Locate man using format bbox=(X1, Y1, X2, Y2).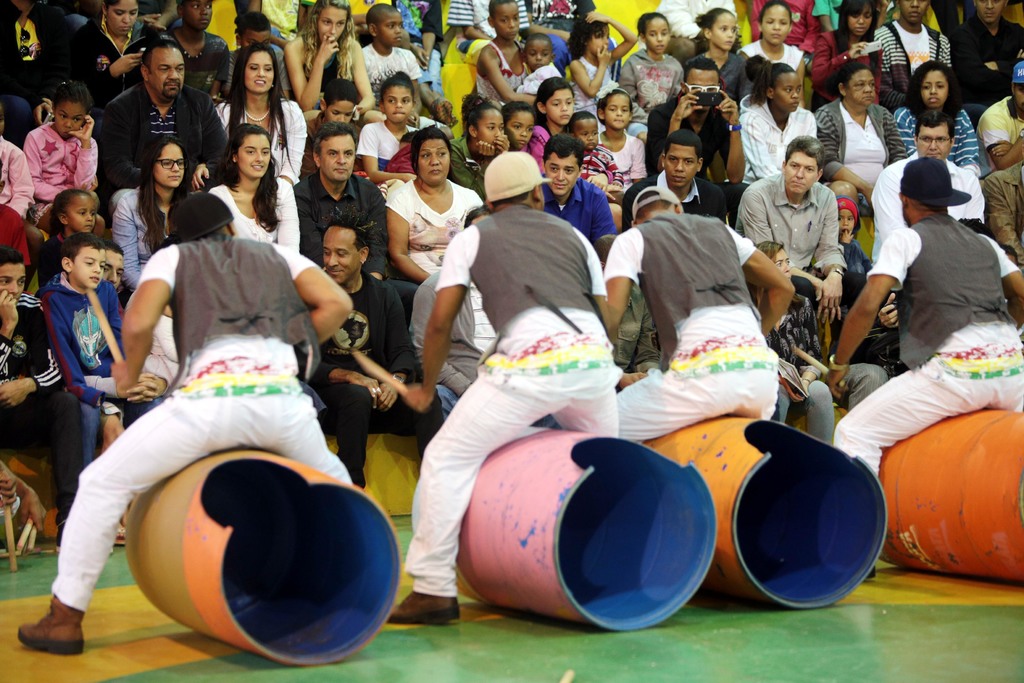
bbox=(404, 204, 561, 424).
